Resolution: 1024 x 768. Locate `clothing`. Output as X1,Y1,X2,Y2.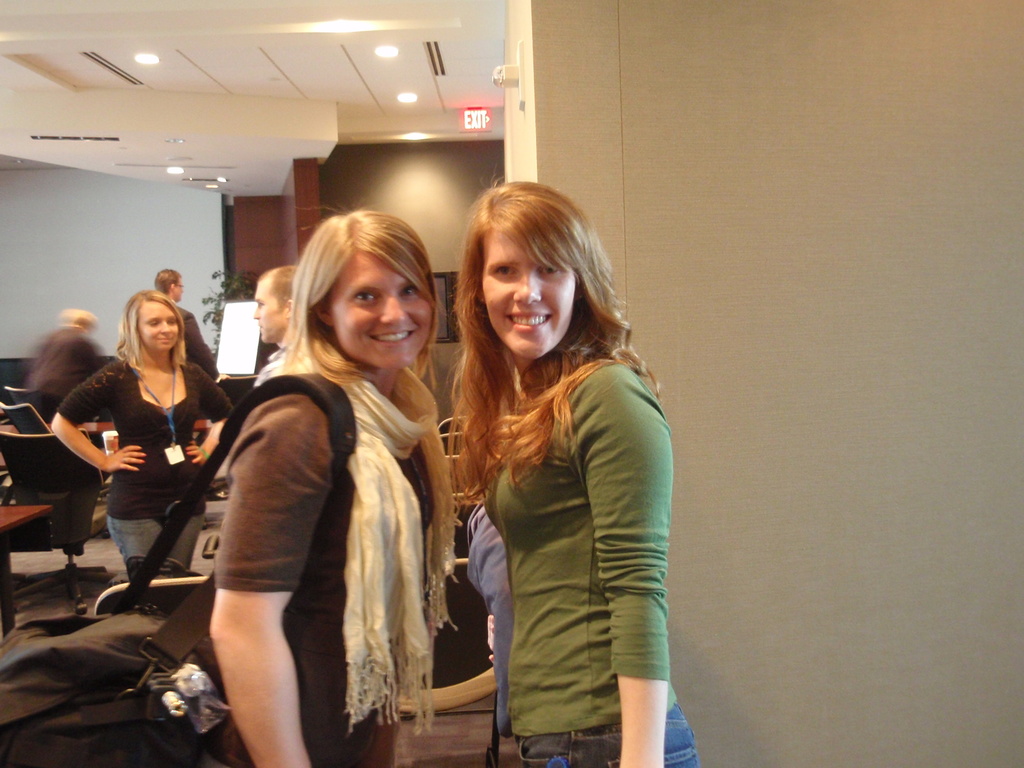
29,322,104,400.
